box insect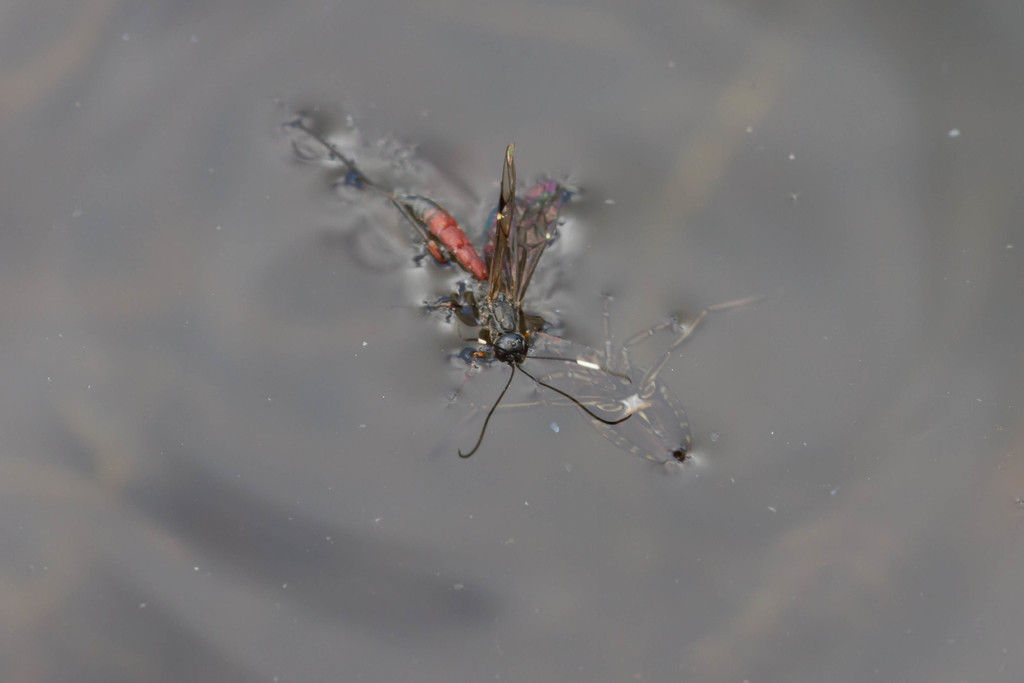
left=465, top=282, right=771, bottom=470
